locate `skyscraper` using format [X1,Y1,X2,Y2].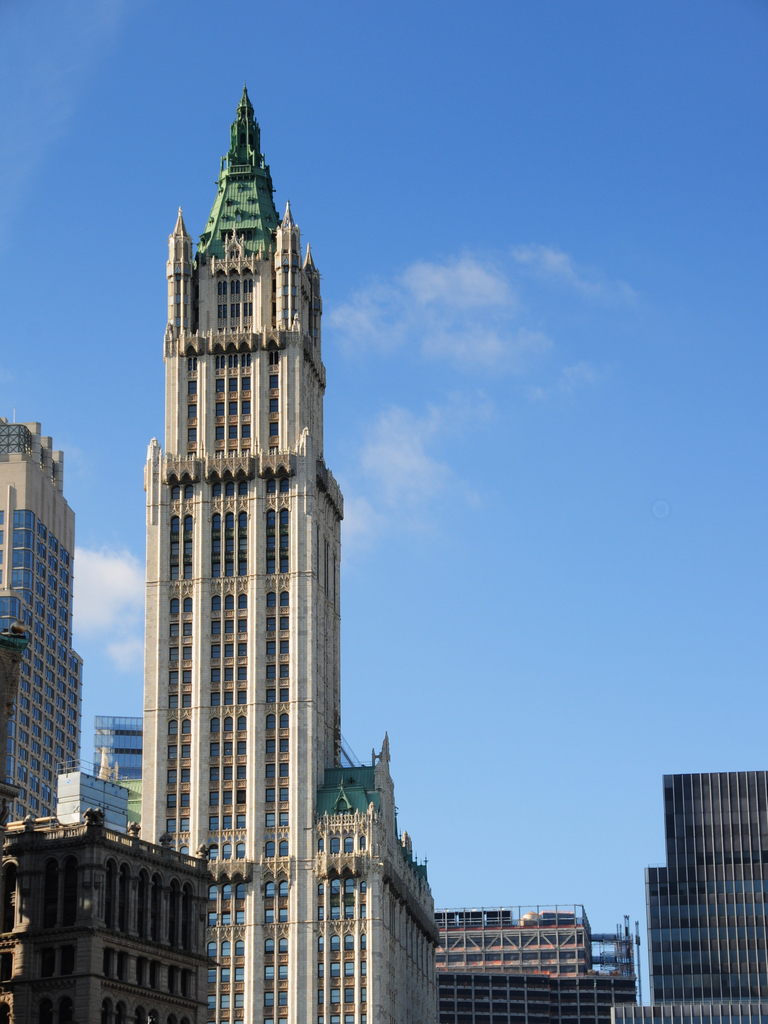
[430,904,644,1023].
